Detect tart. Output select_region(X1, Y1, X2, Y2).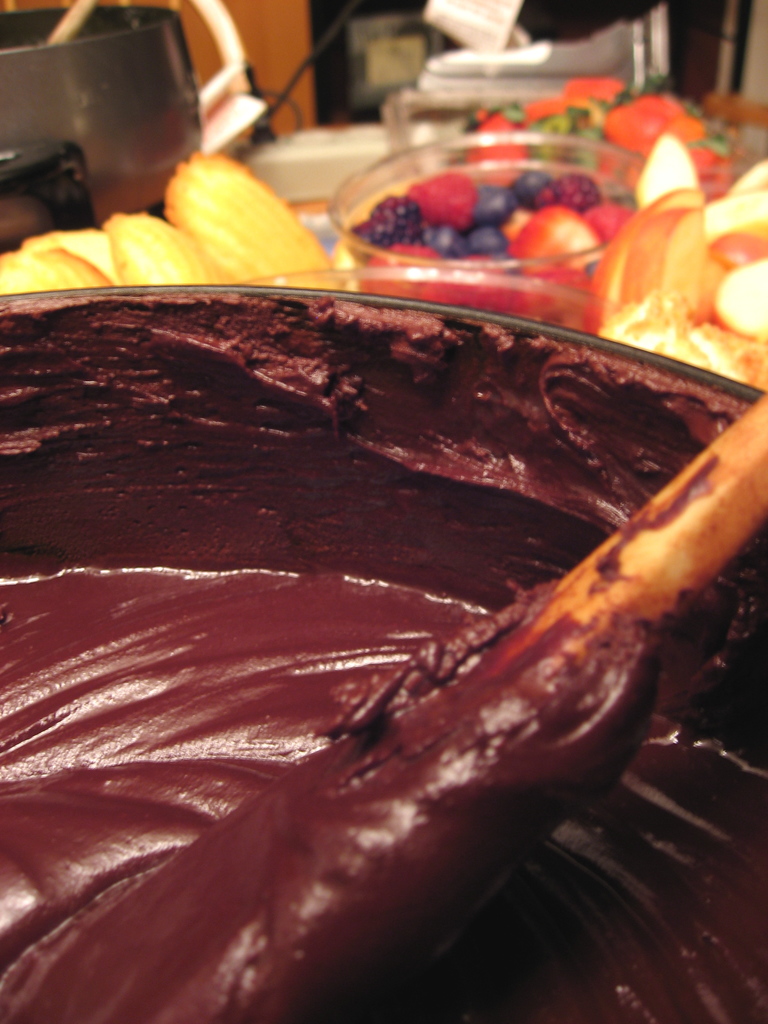
select_region(456, 73, 739, 194).
